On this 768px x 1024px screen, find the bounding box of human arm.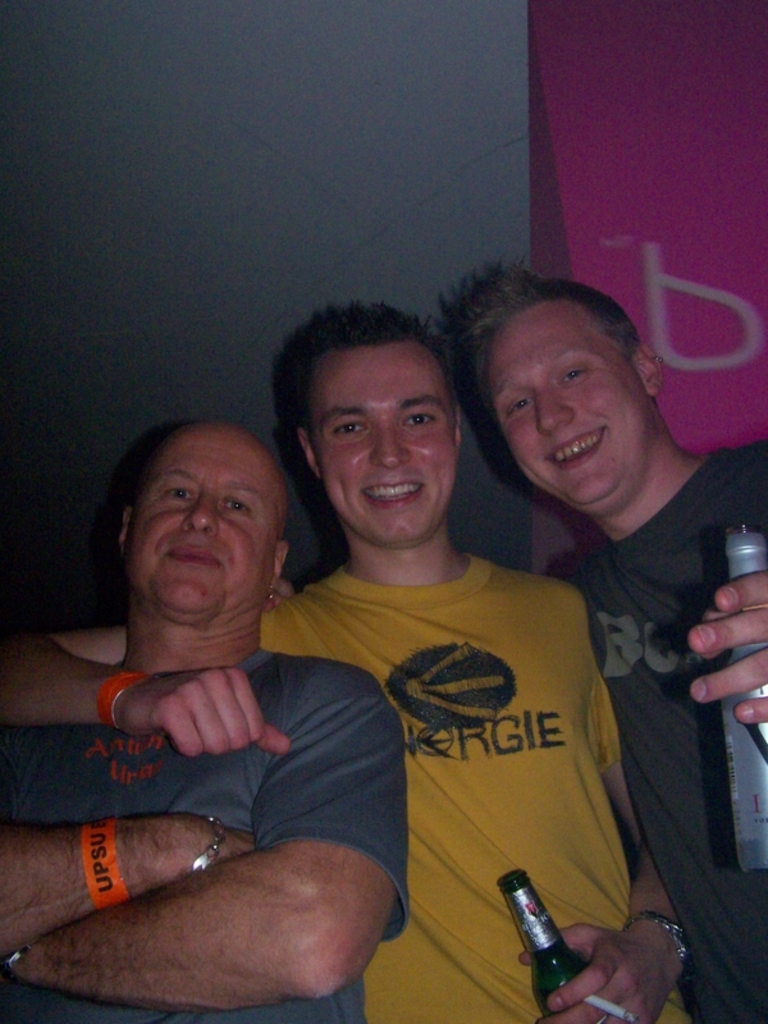
Bounding box: (left=0, top=805, right=270, bottom=965).
